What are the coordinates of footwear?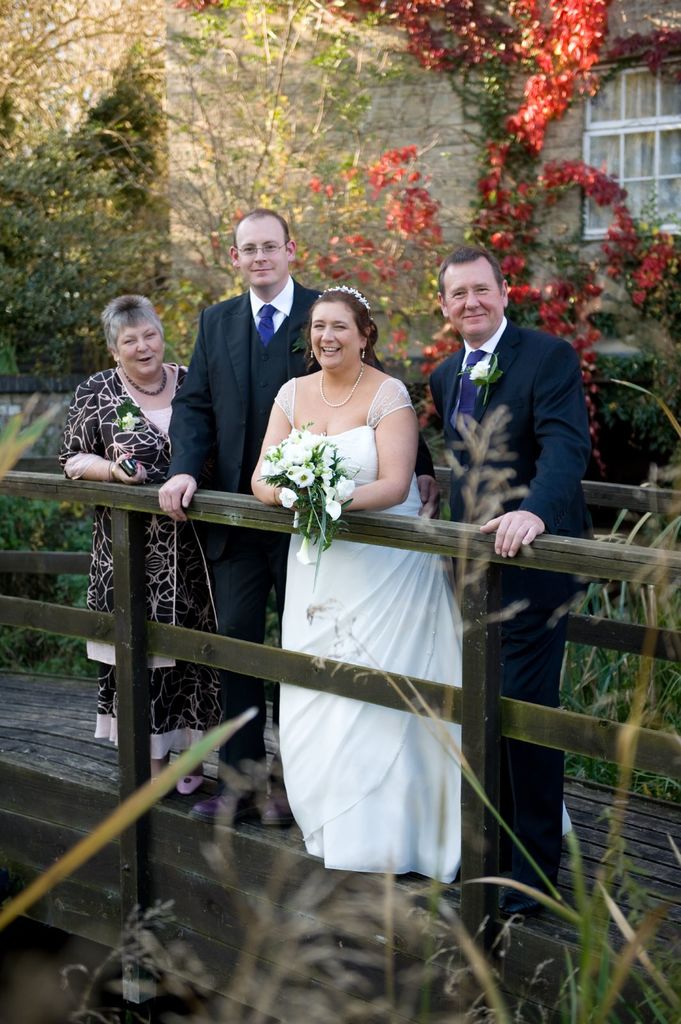
148:774:176:803.
